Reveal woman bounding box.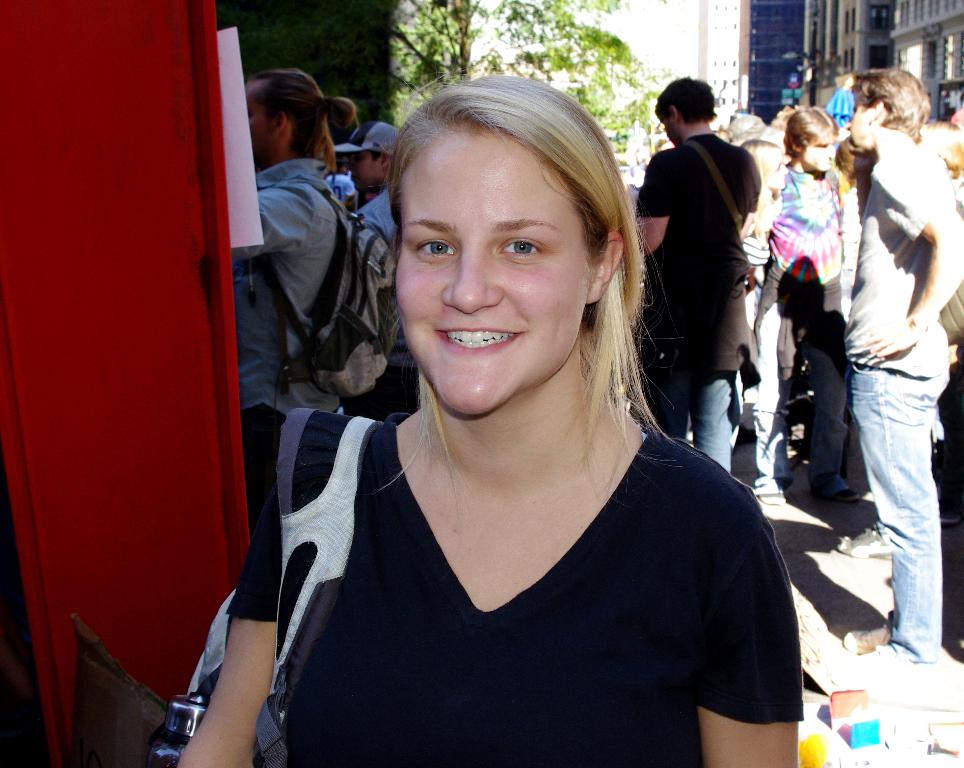
Revealed: 733/134/790/447.
